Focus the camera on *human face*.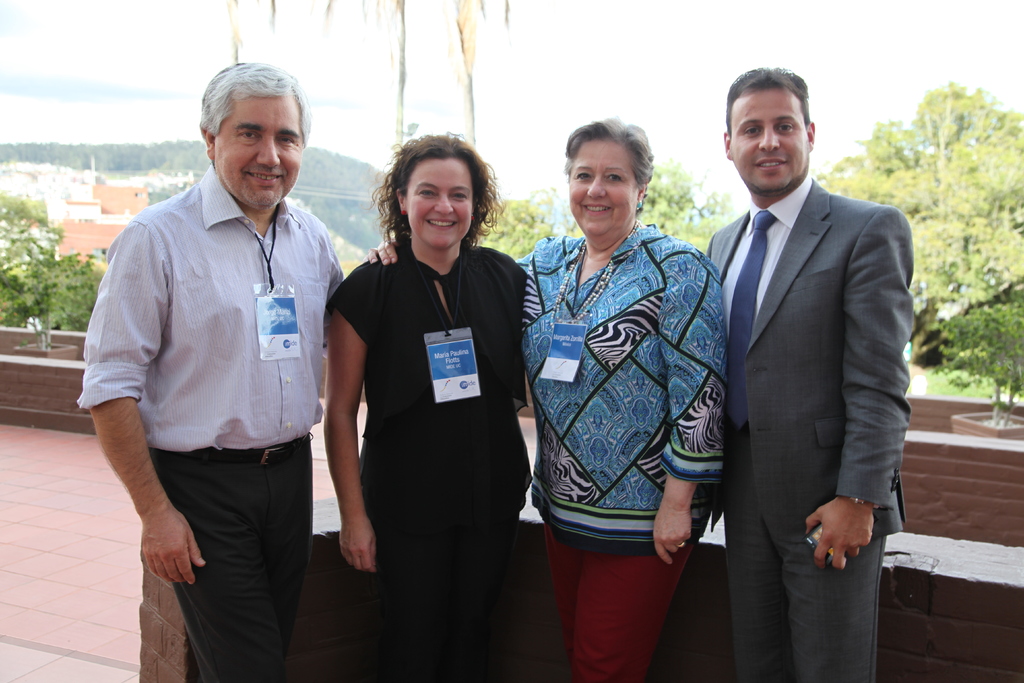
Focus region: [569, 135, 637, 242].
